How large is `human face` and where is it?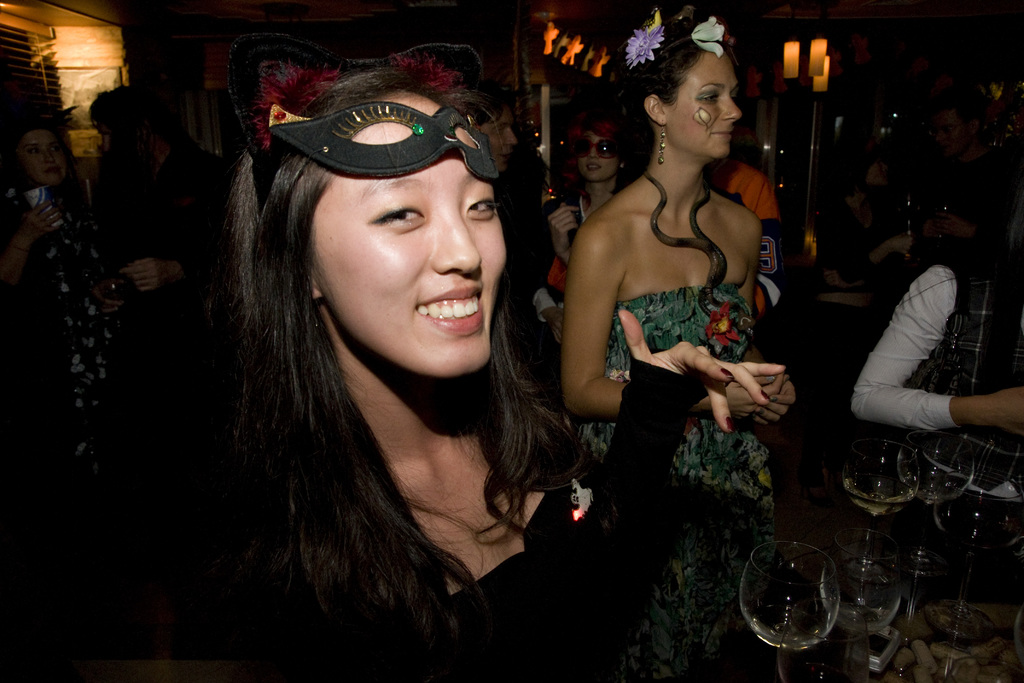
Bounding box: (left=18, top=131, right=67, bottom=185).
